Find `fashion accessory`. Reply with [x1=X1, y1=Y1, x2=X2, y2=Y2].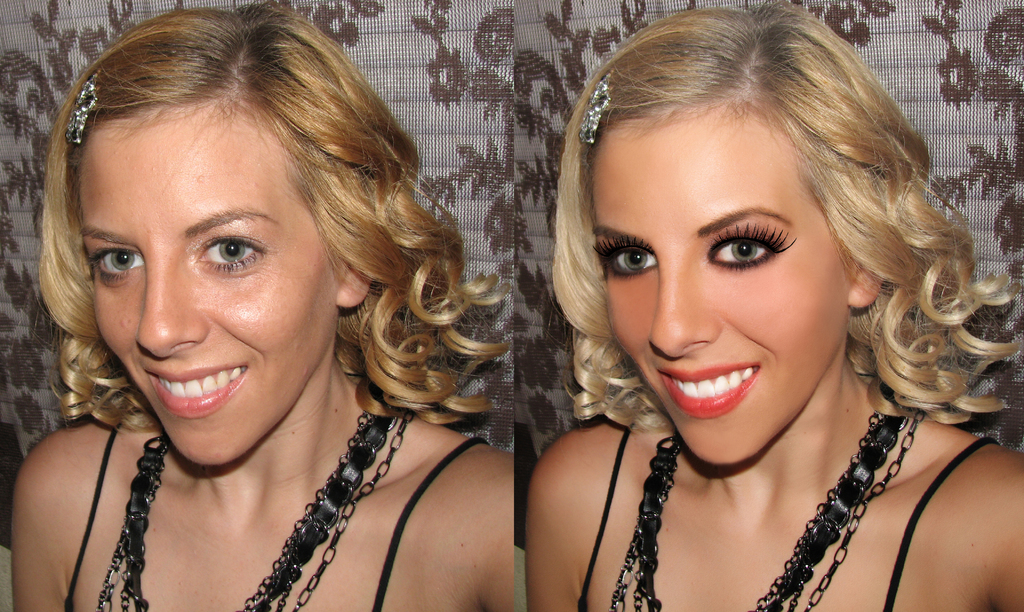
[x1=65, y1=67, x2=100, y2=146].
